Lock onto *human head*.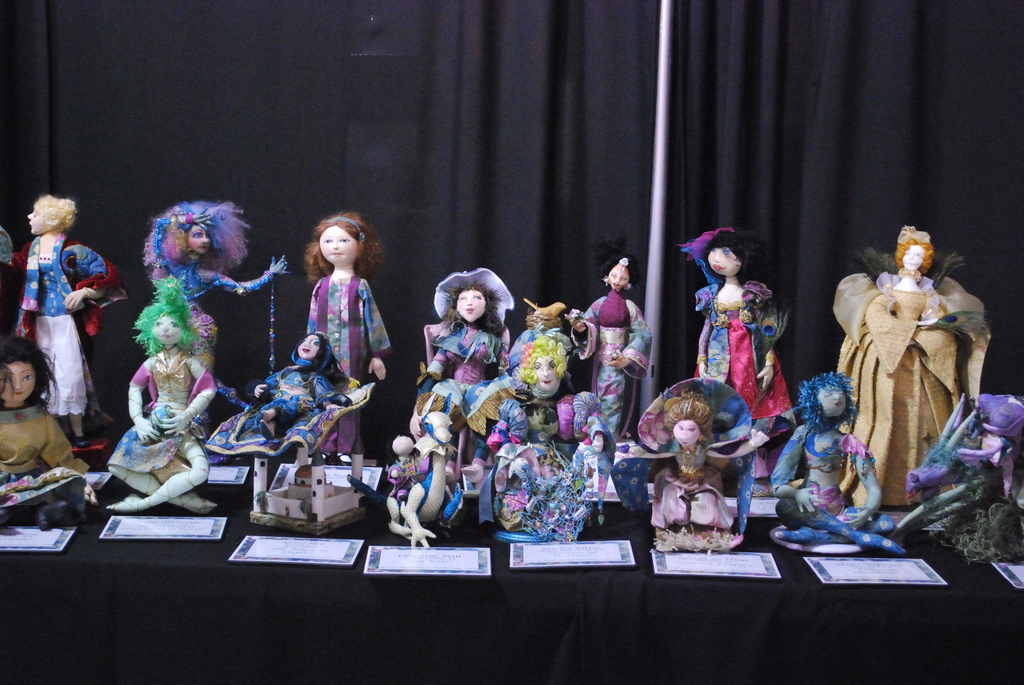
Locked: [586,232,643,291].
